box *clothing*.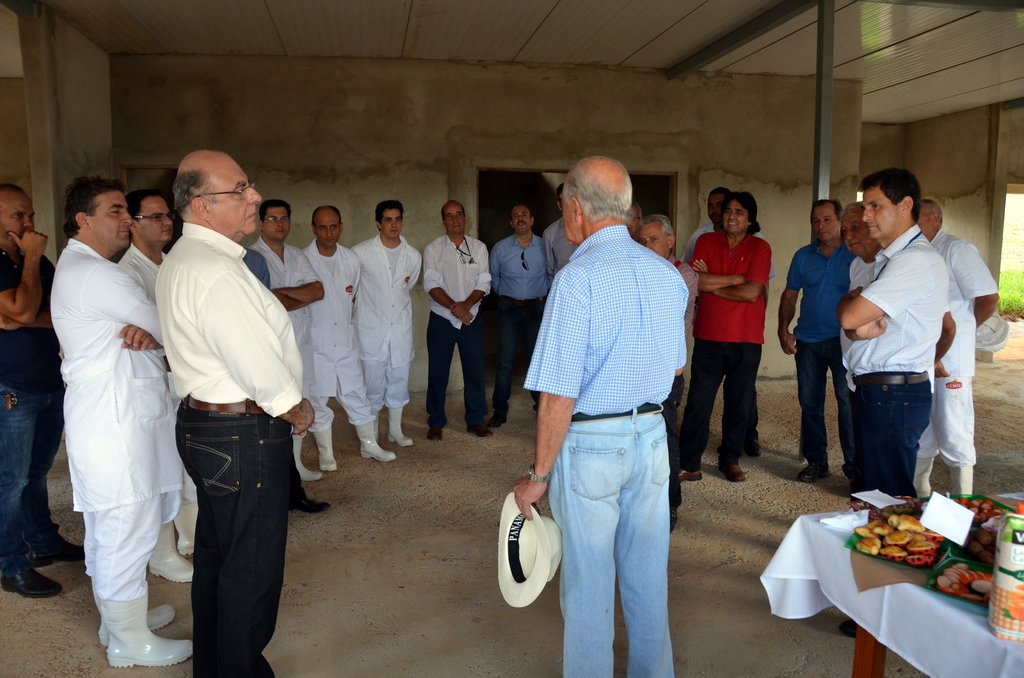
l=348, t=231, r=424, b=412.
